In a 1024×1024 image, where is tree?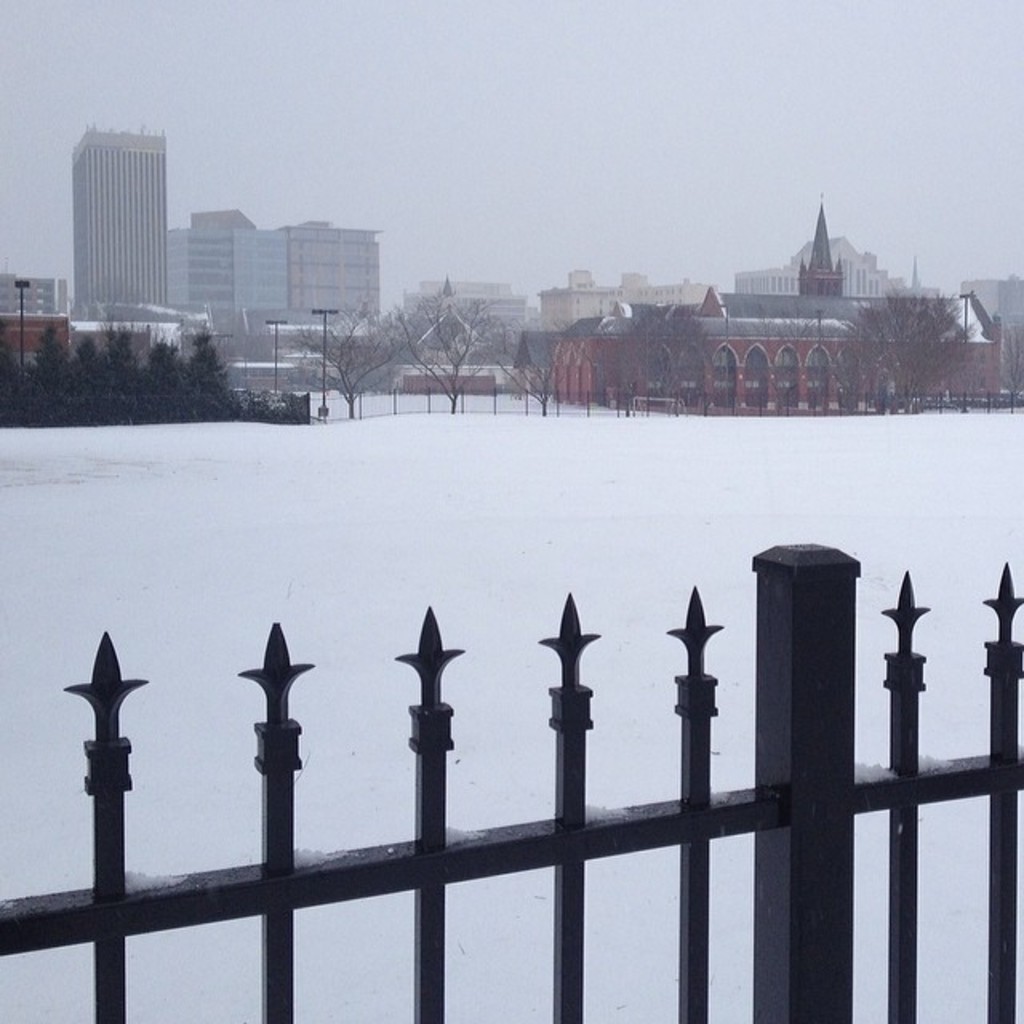
x1=566, y1=291, x2=662, y2=411.
